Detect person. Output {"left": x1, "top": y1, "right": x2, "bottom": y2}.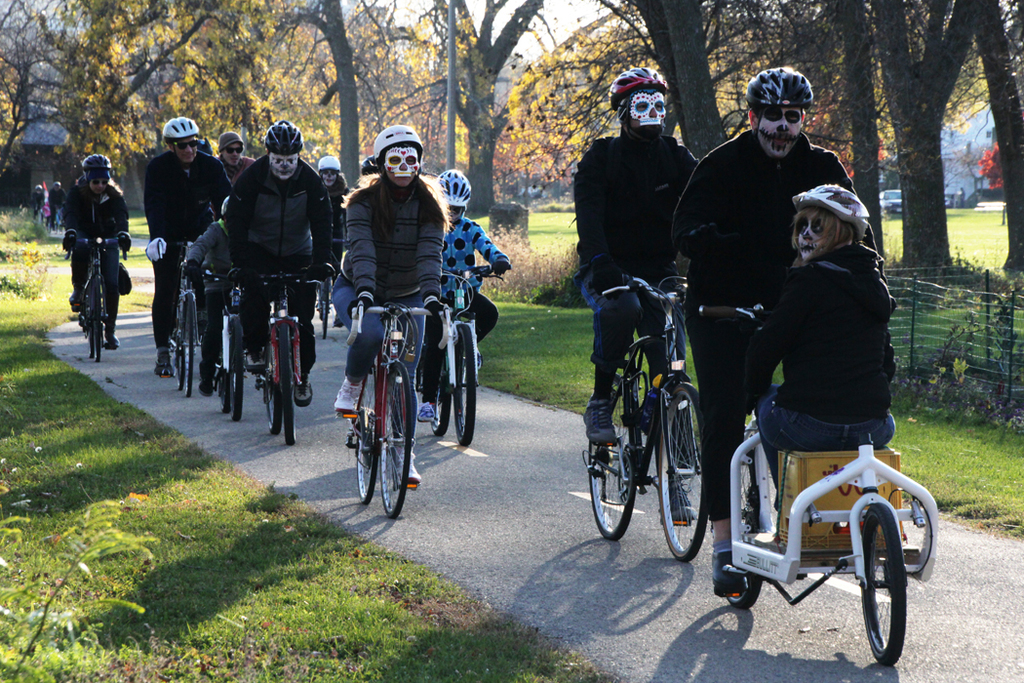
{"left": 746, "top": 210, "right": 894, "bottom": 514}.
